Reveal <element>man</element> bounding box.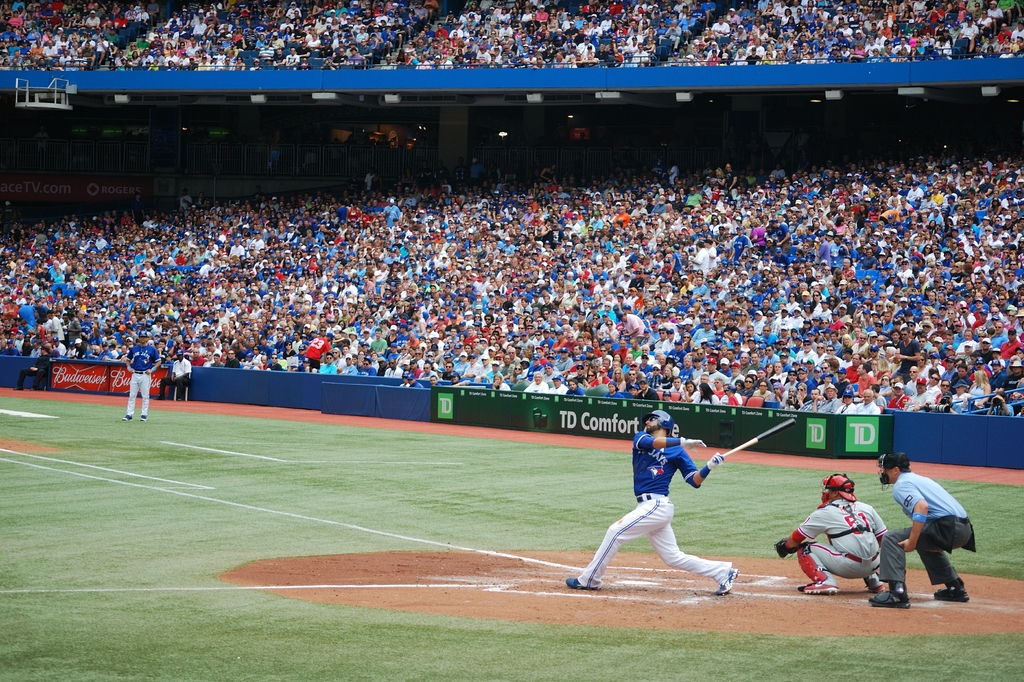
Revealed: rect(81, 40, 93, 63).
